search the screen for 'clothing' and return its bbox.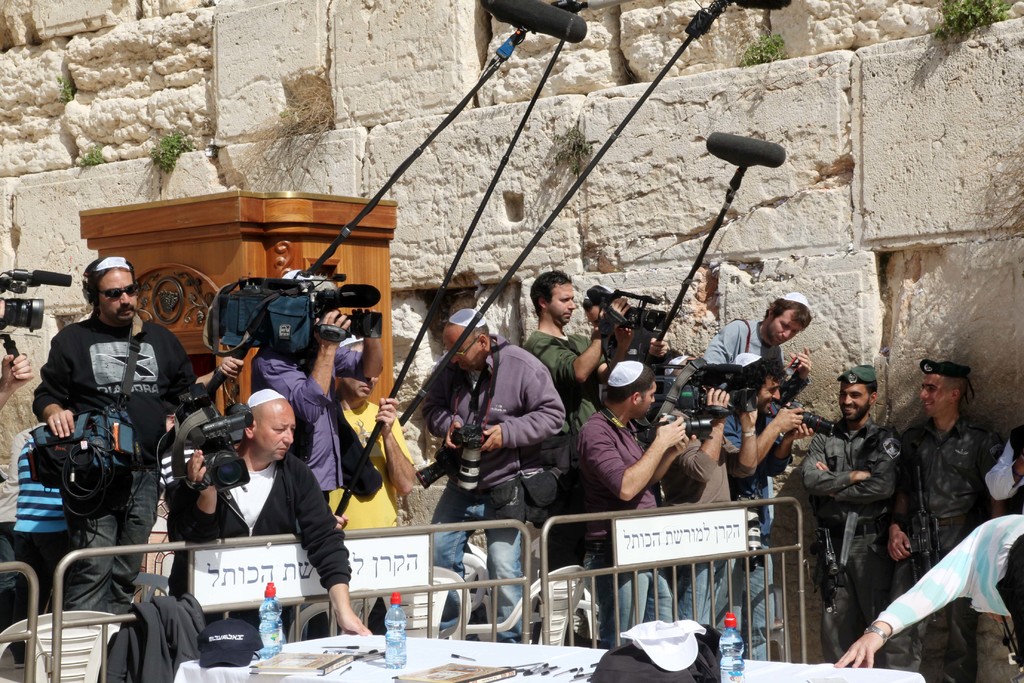
Found: select_region(158, 439, 343, 671).
